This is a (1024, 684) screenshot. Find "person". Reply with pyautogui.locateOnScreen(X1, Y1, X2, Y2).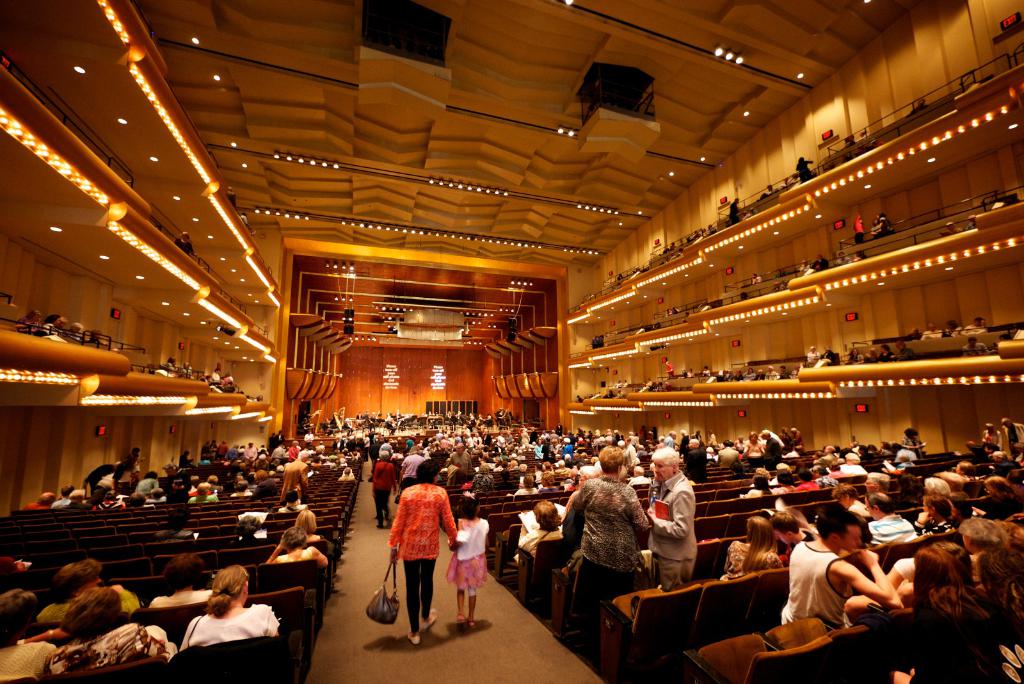
pyautogui.locateOnScreen(320, 440, 325, 452).
